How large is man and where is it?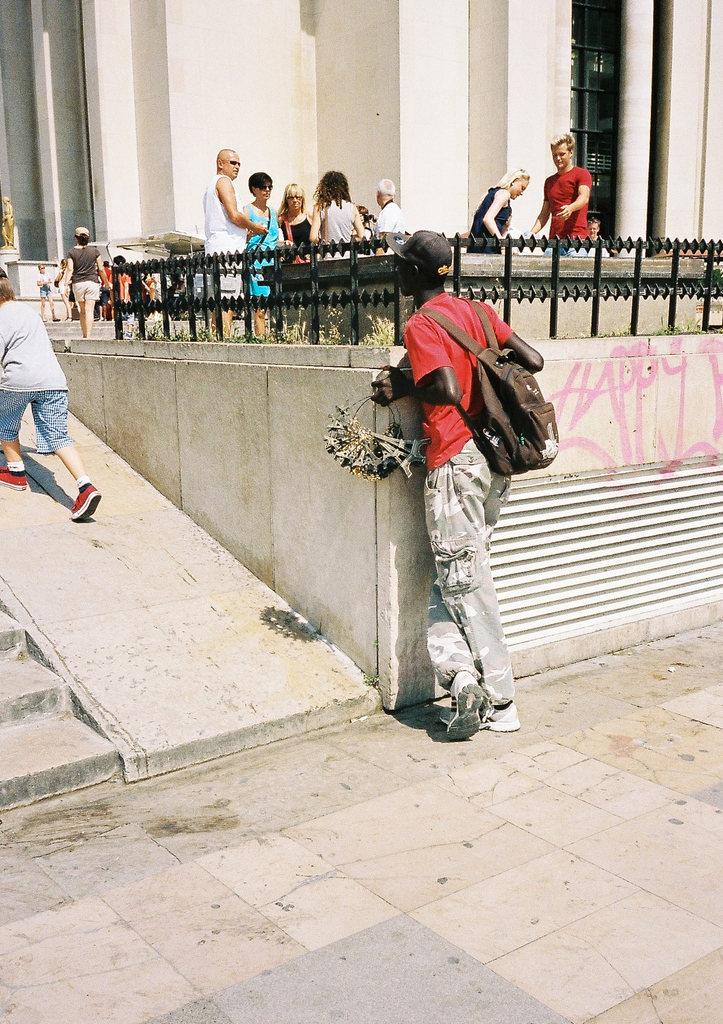
Bounding box: <region>194, 150, 266, 330</region>.
